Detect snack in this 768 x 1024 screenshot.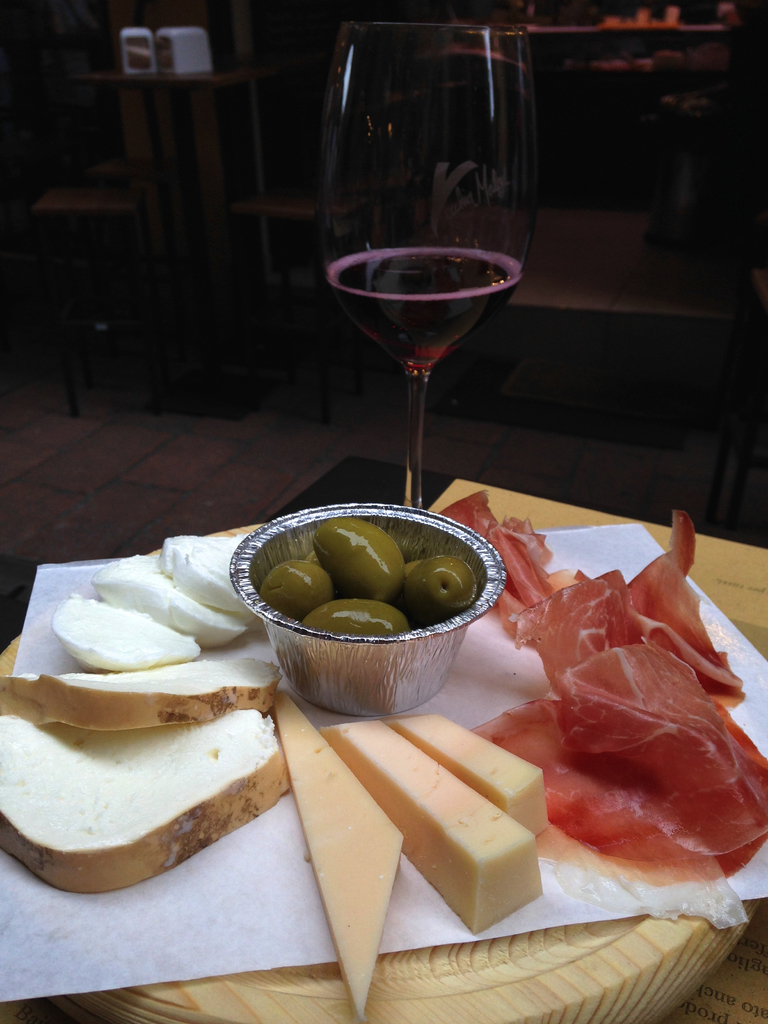
Detection: bbox=(0, 704, 296, 896).
